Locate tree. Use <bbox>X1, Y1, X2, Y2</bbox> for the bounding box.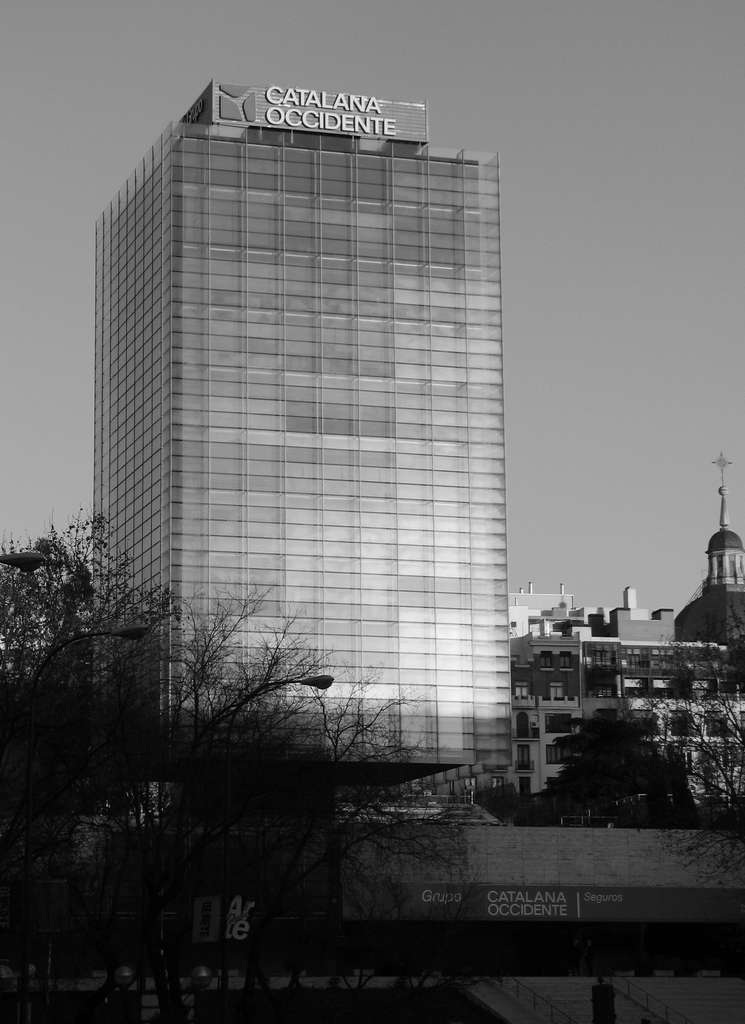
<bbox>613, 645, 744, 888</bbox>.
